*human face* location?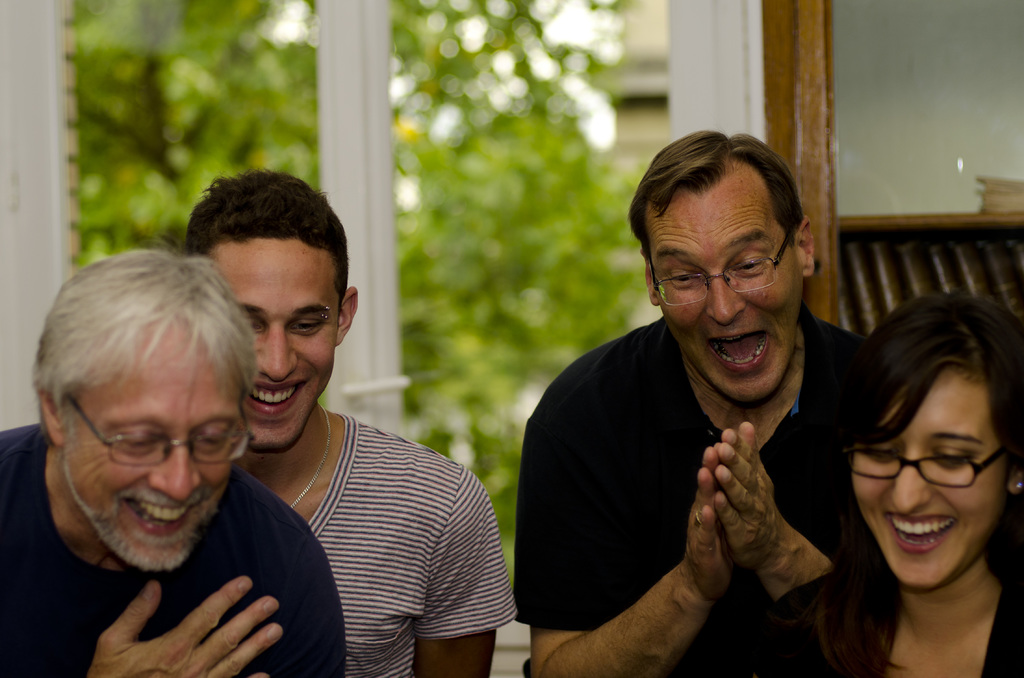
box(63, 323, 238, 570)
